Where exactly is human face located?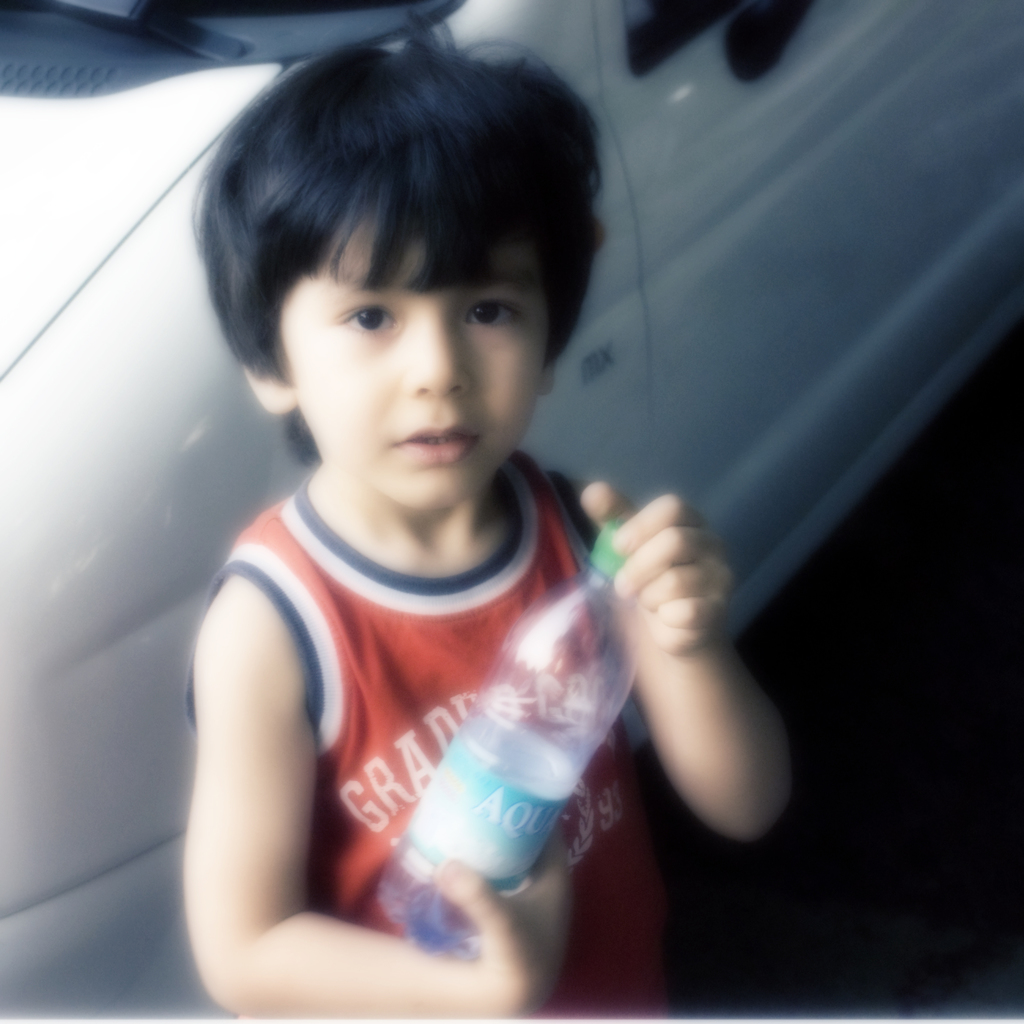
Its bounding box is (278, 221, 558, 515).
